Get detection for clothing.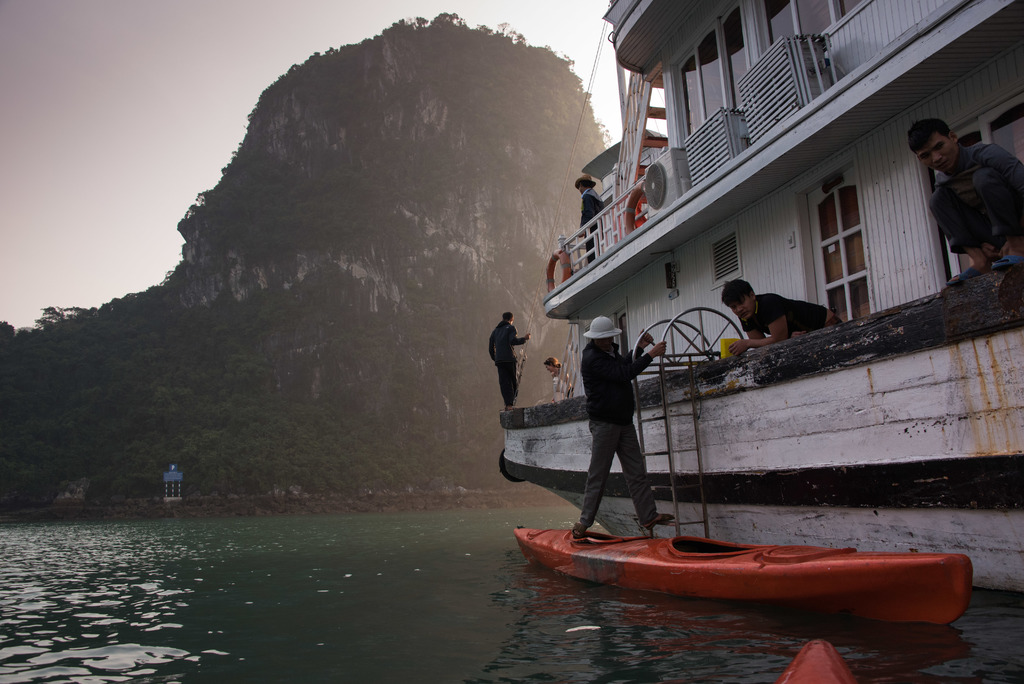
Detection: <bbox>579, 337, 660, 525</bbox>.
